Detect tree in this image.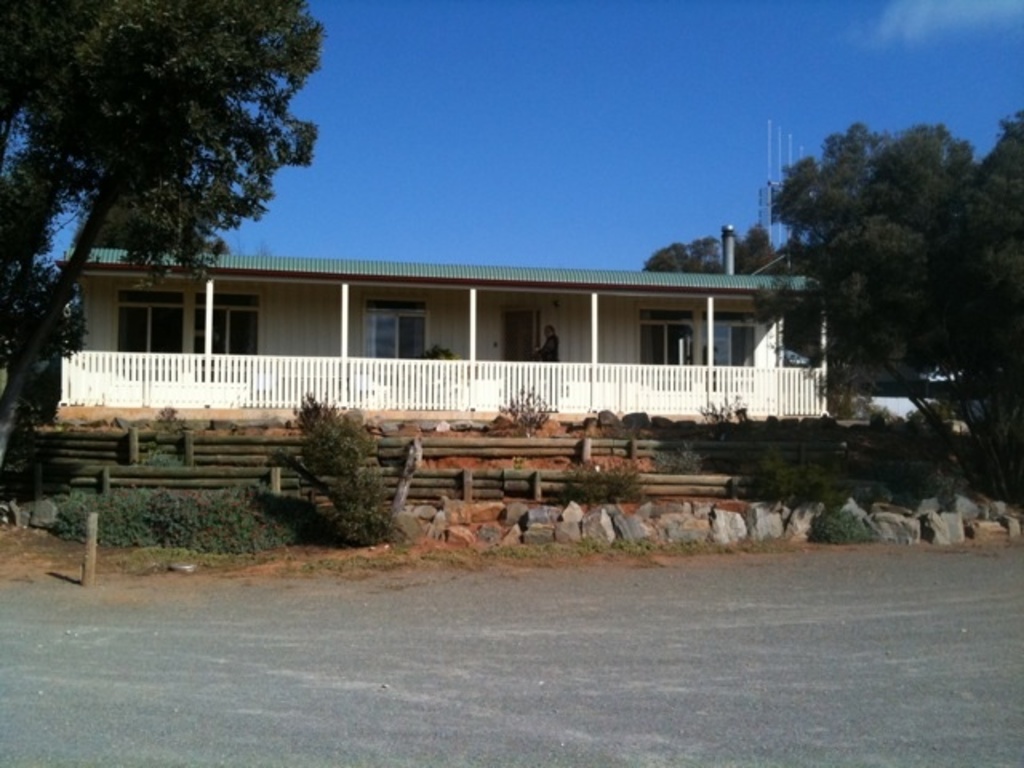
Detection: {"left": 0, "top": 0, "right": 328, "bottom": 480}.
